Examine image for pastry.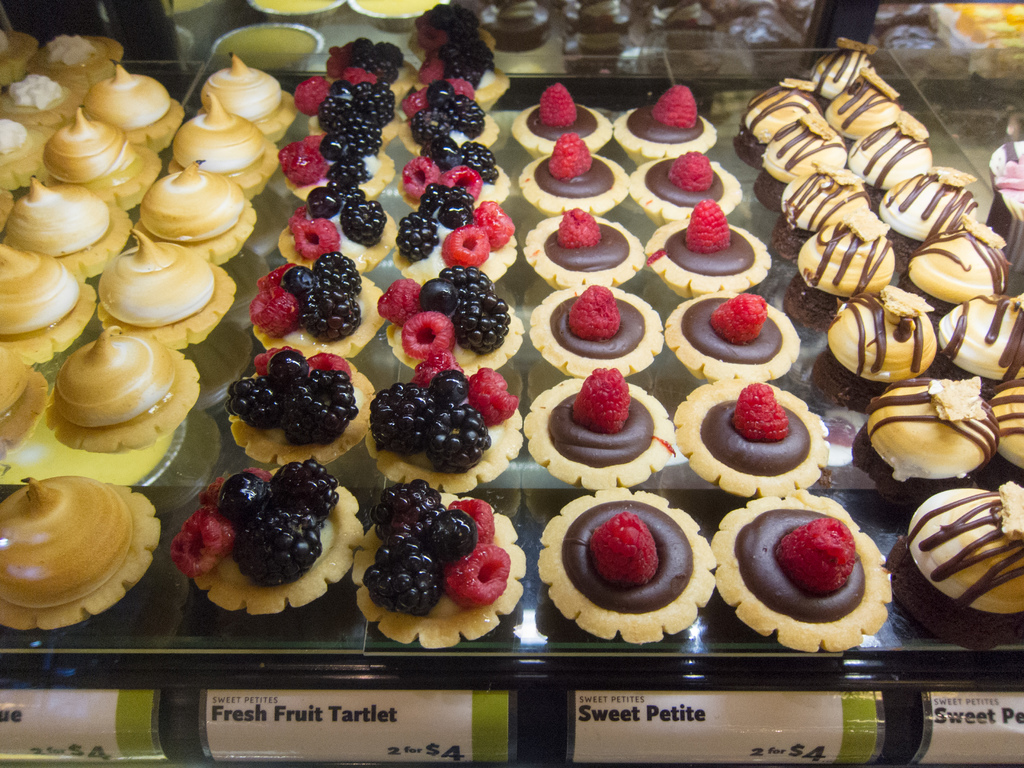
Examination result: left=369, top=358, right=527, bottom=492.
